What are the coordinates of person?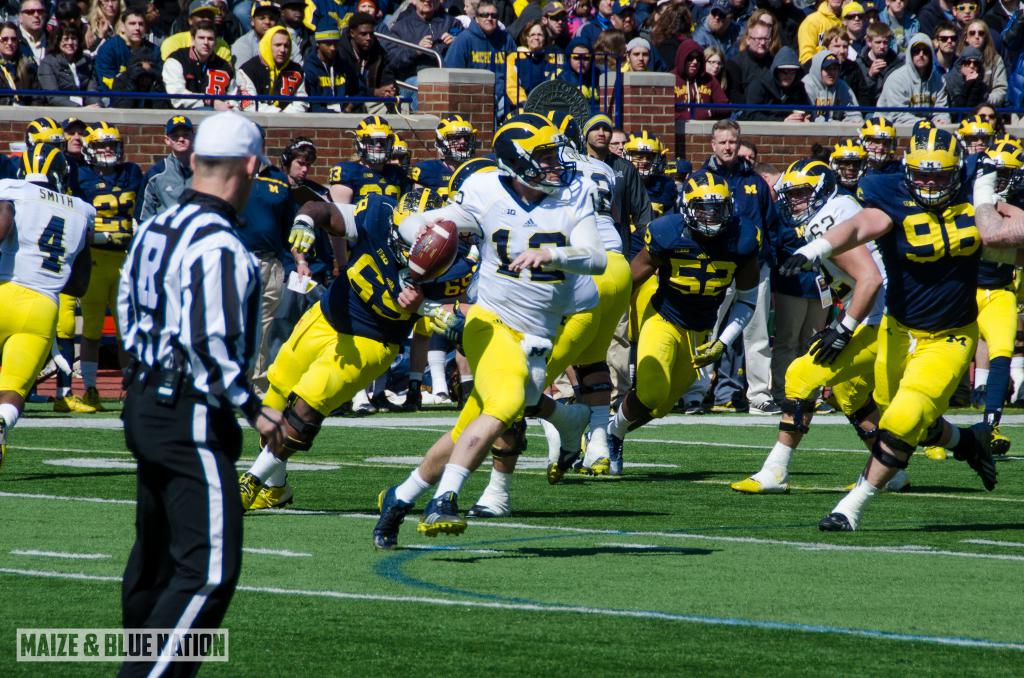
263,140,321,211.
